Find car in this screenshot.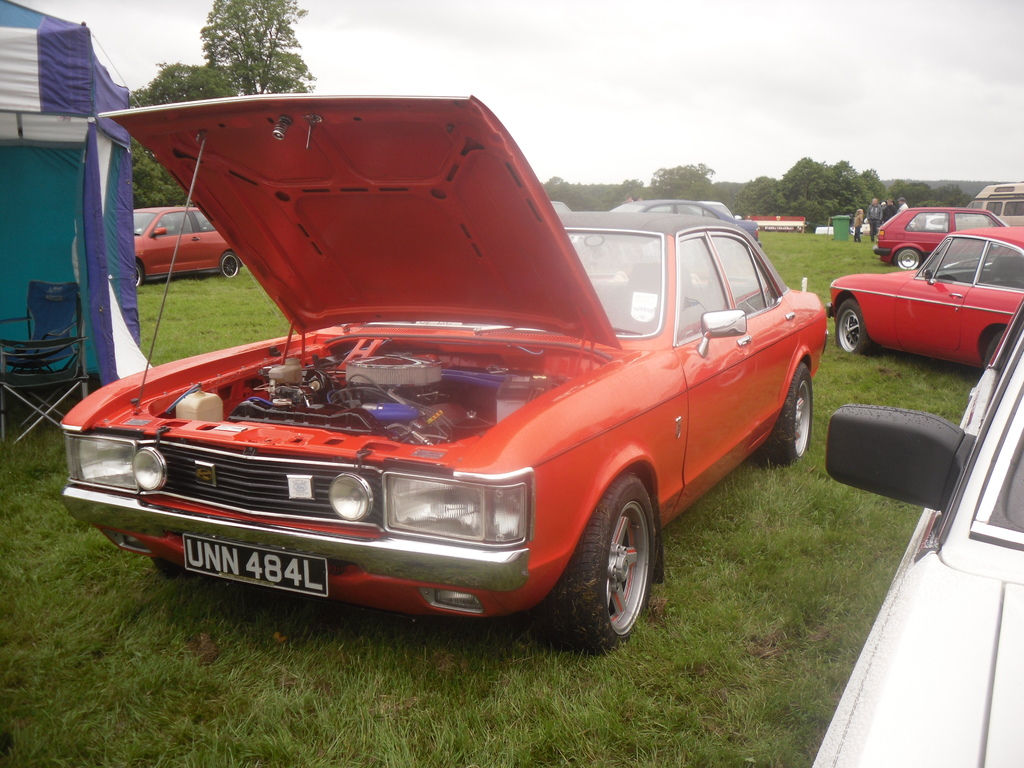
The bounding box for car is <box>810,300,1023,767</box>.
